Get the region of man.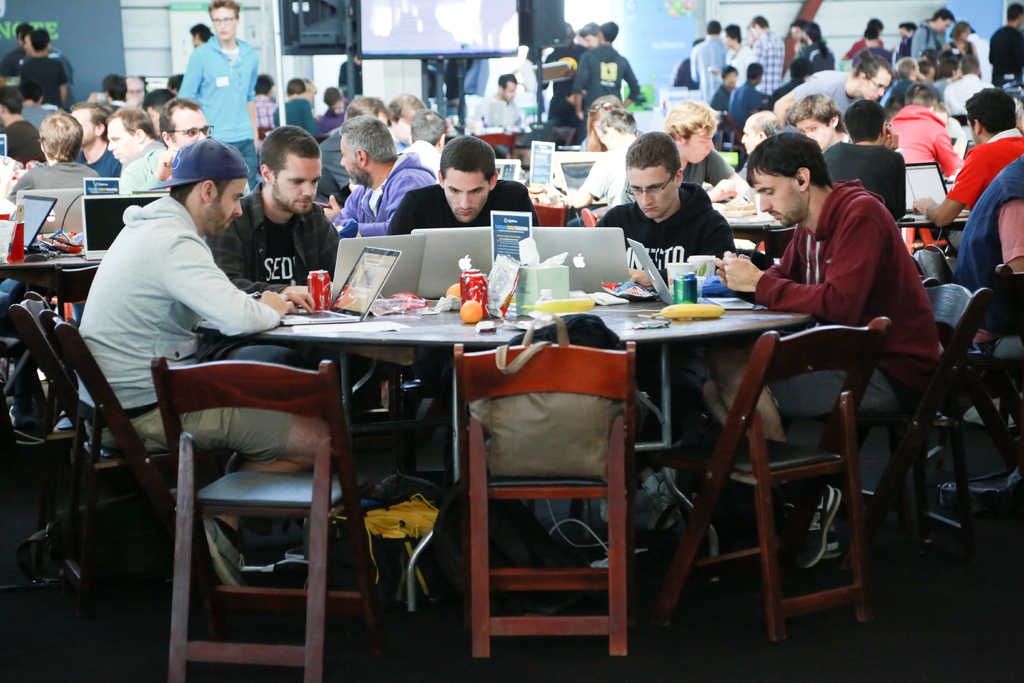
detection(387, 95, 421, 153).
